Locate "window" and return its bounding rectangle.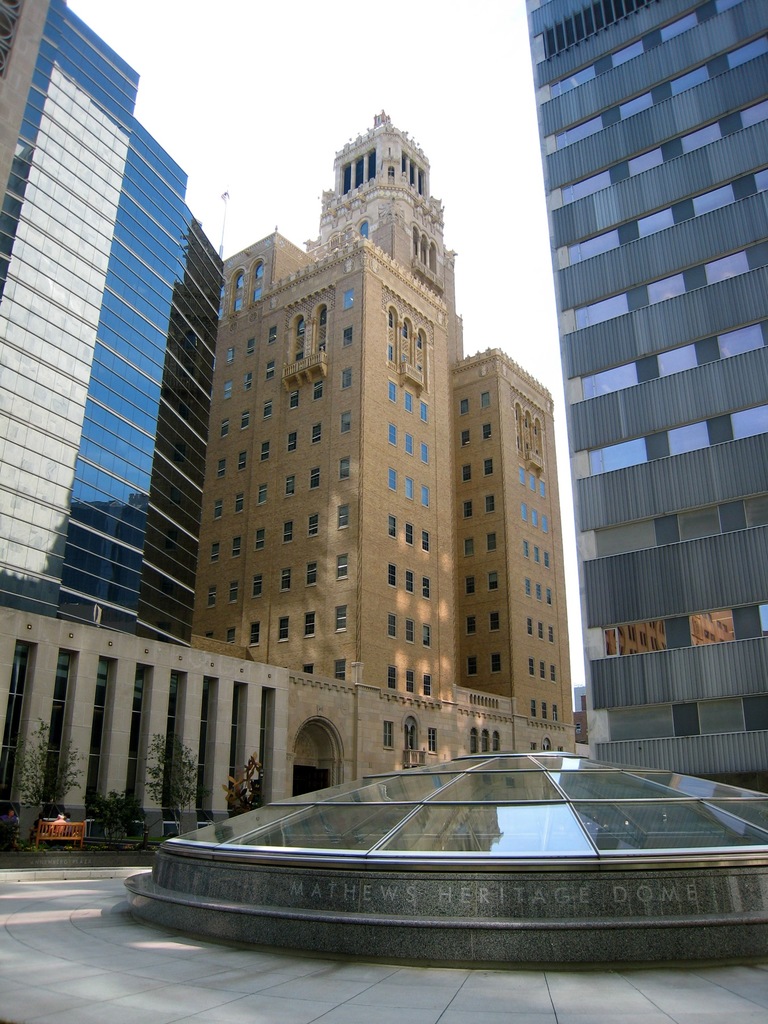
select_region(420, 527, 433, 552).
